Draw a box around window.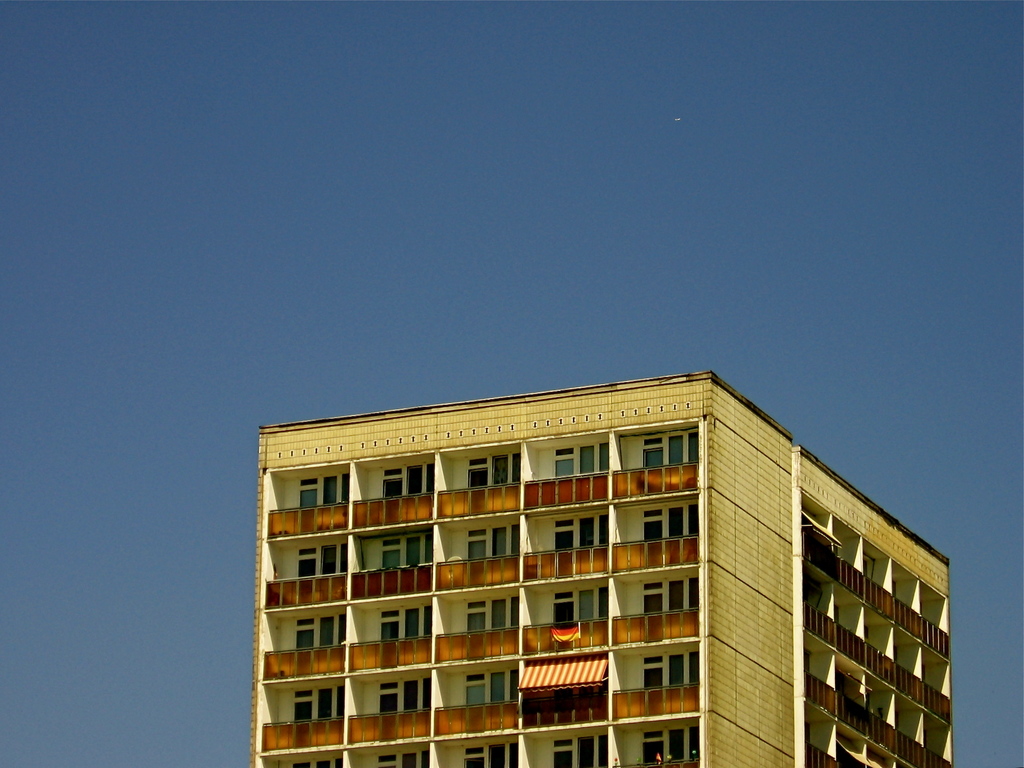
(551,738,579,767).
